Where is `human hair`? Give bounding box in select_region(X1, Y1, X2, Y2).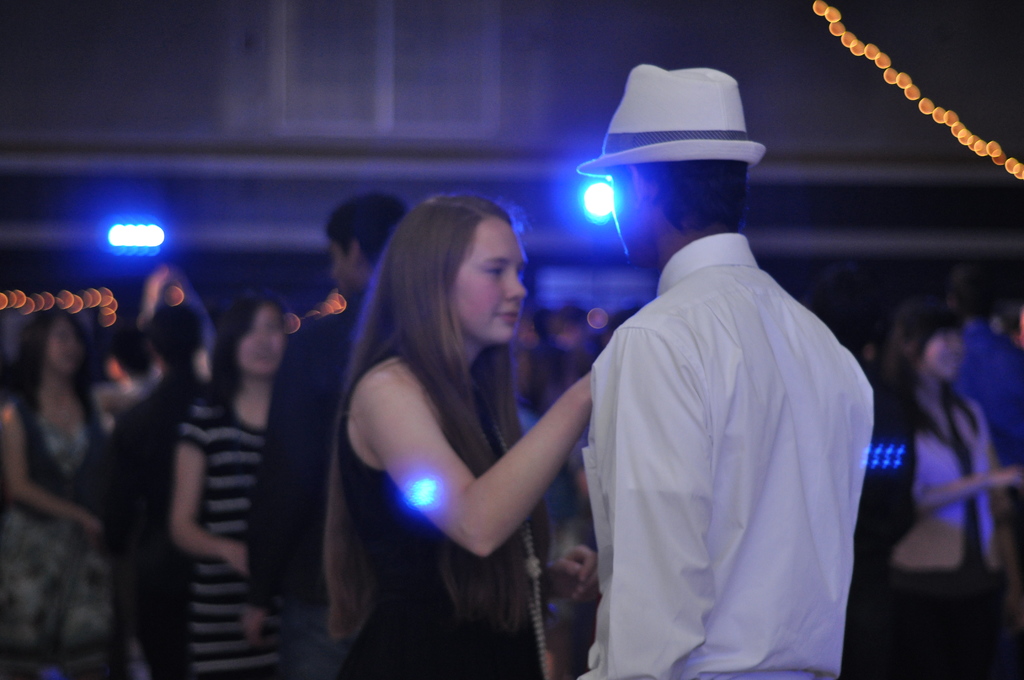
select_region(810, 261, 877, 348).
